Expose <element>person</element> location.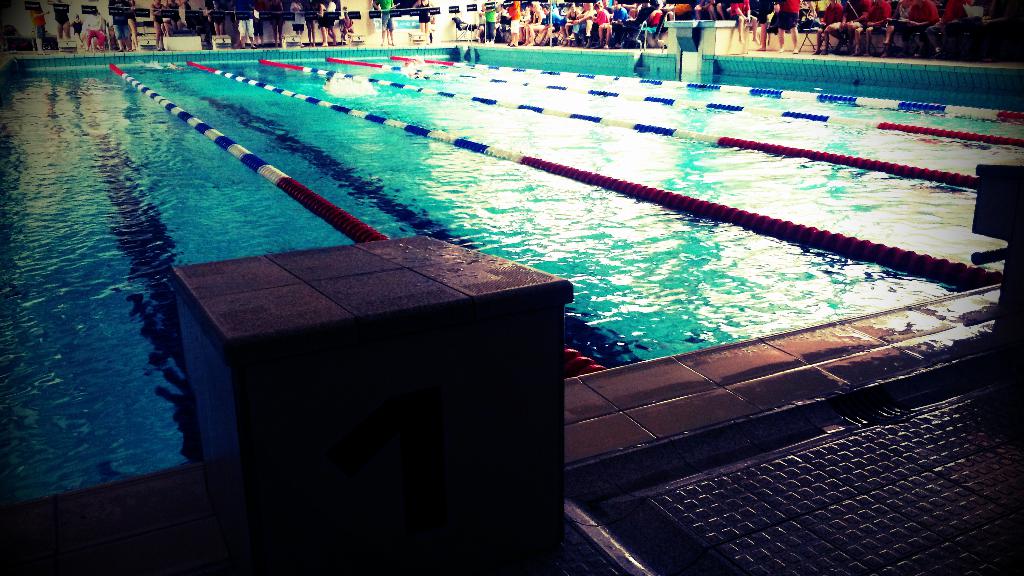
Exposed at bbox=(152, 0, 161, 44).
